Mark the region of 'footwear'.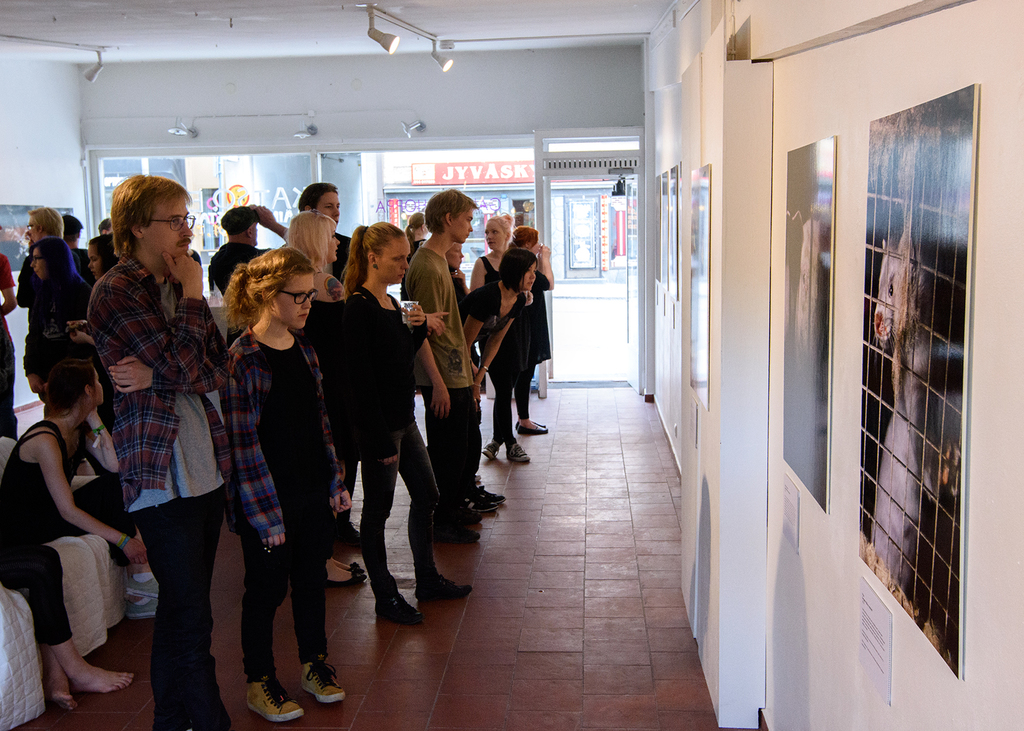
Region: Rect(506, 440, 525, 460).
